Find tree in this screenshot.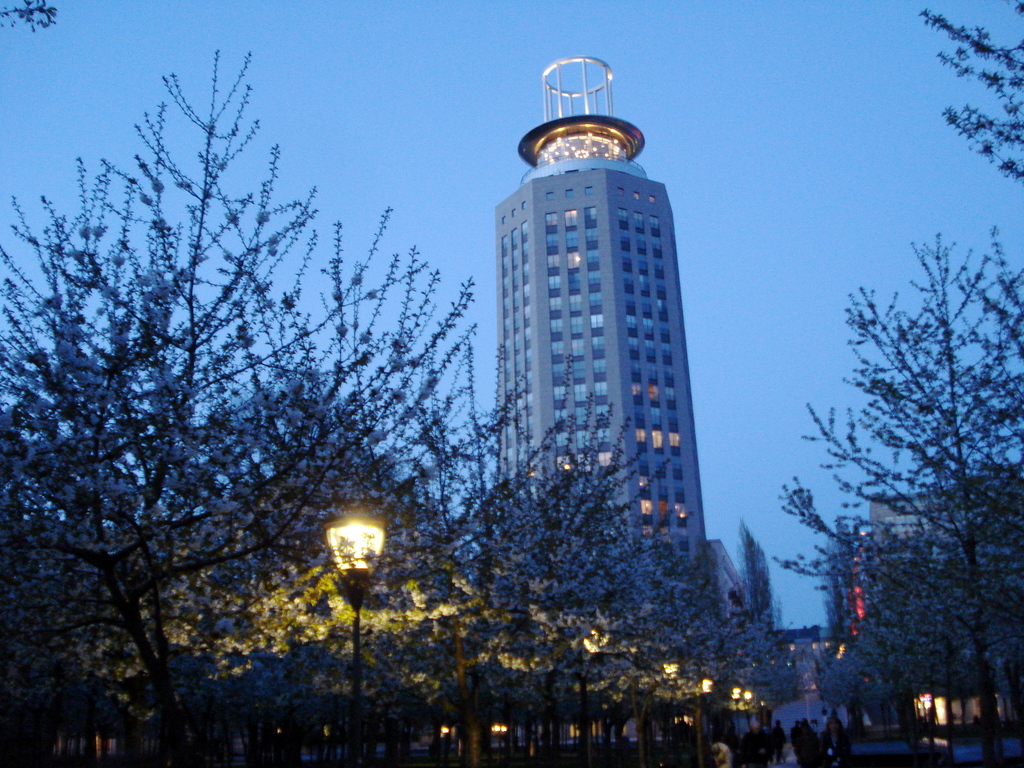
The bounding box for tree is rect(0, 1, 67, 38).
